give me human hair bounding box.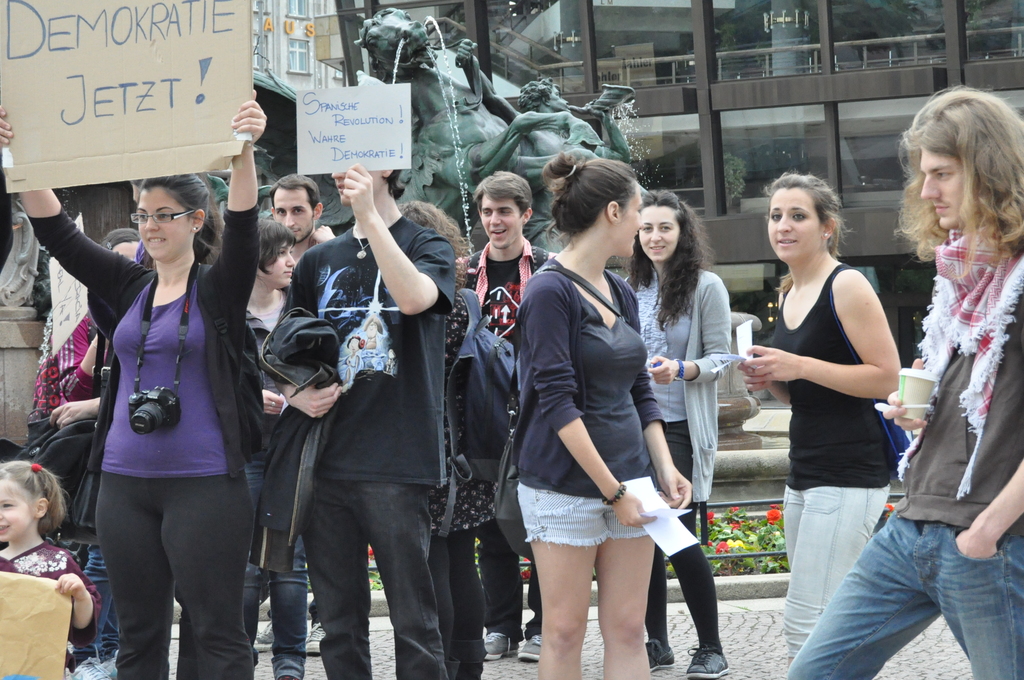
{"left": 540, "top": 159, "right": 639, "bottom": 252}.
